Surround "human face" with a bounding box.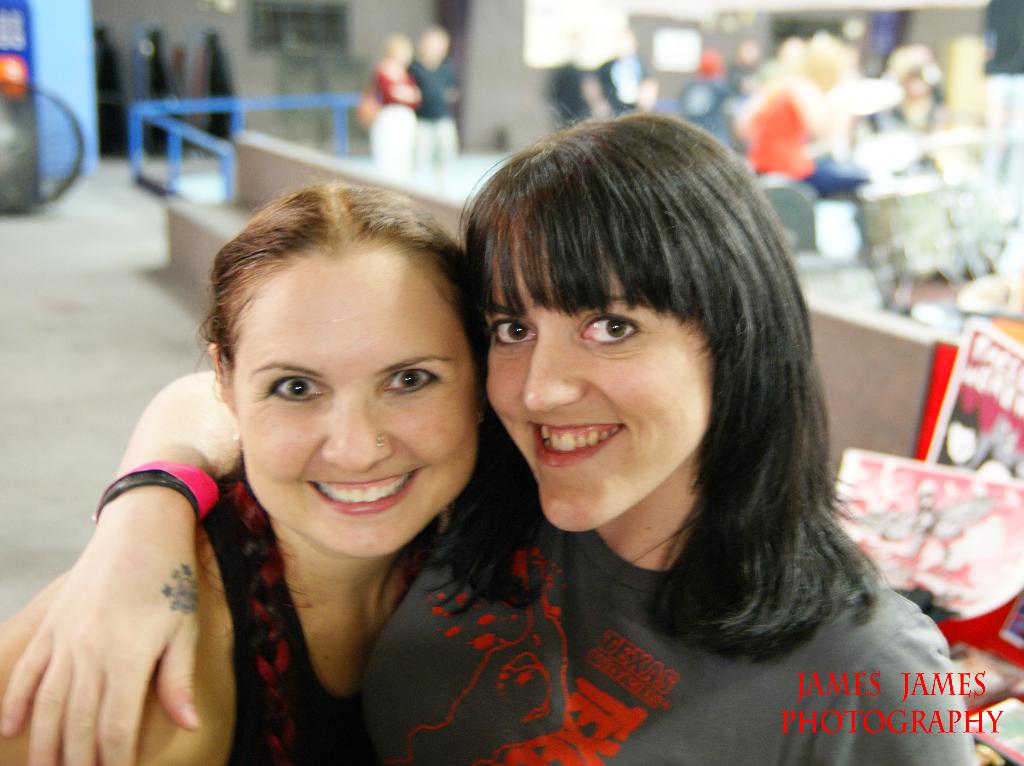
rect(229, 248, 480, 562).
